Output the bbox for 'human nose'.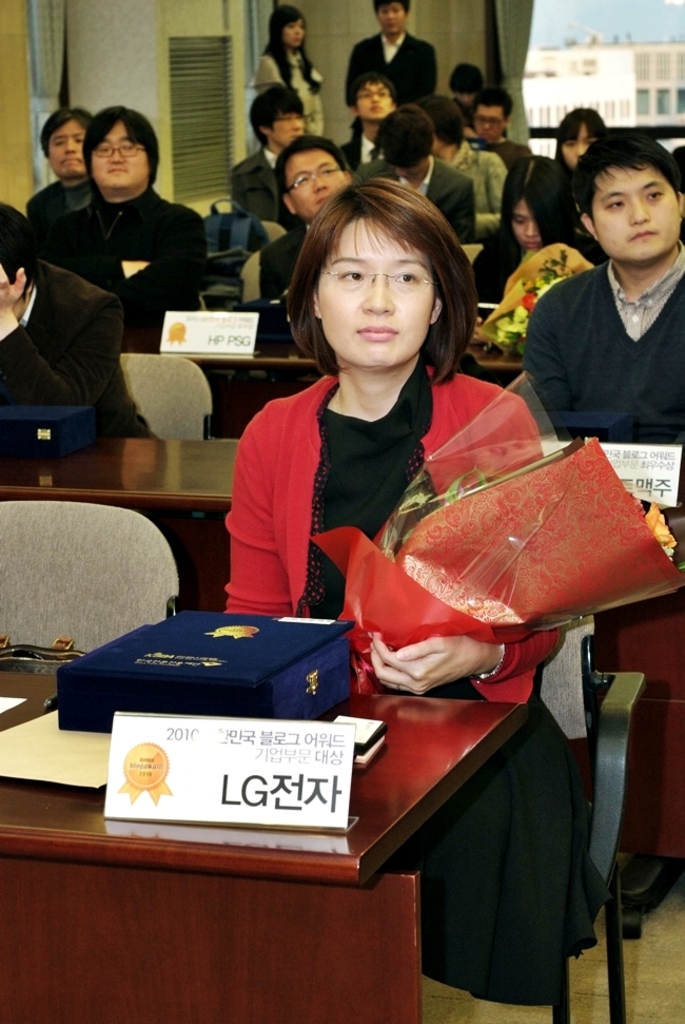
rect(312, 177, 331, 192).
